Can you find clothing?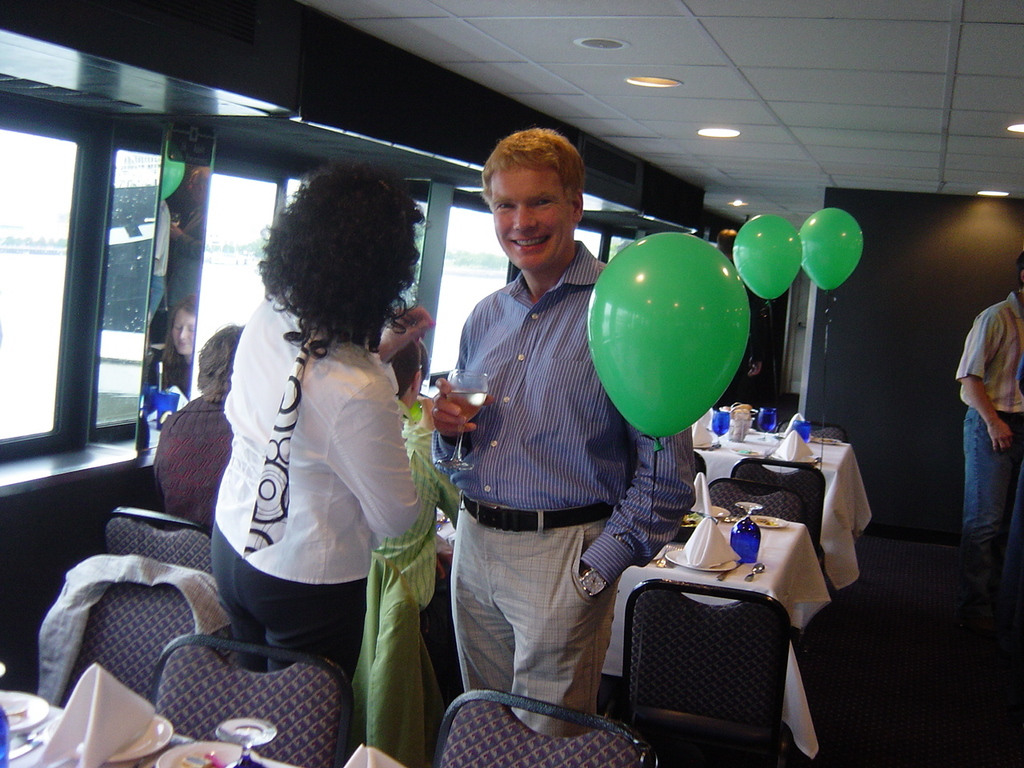
Yes, bounding box: x1=154 y1=382 x2=229 y2=530.
